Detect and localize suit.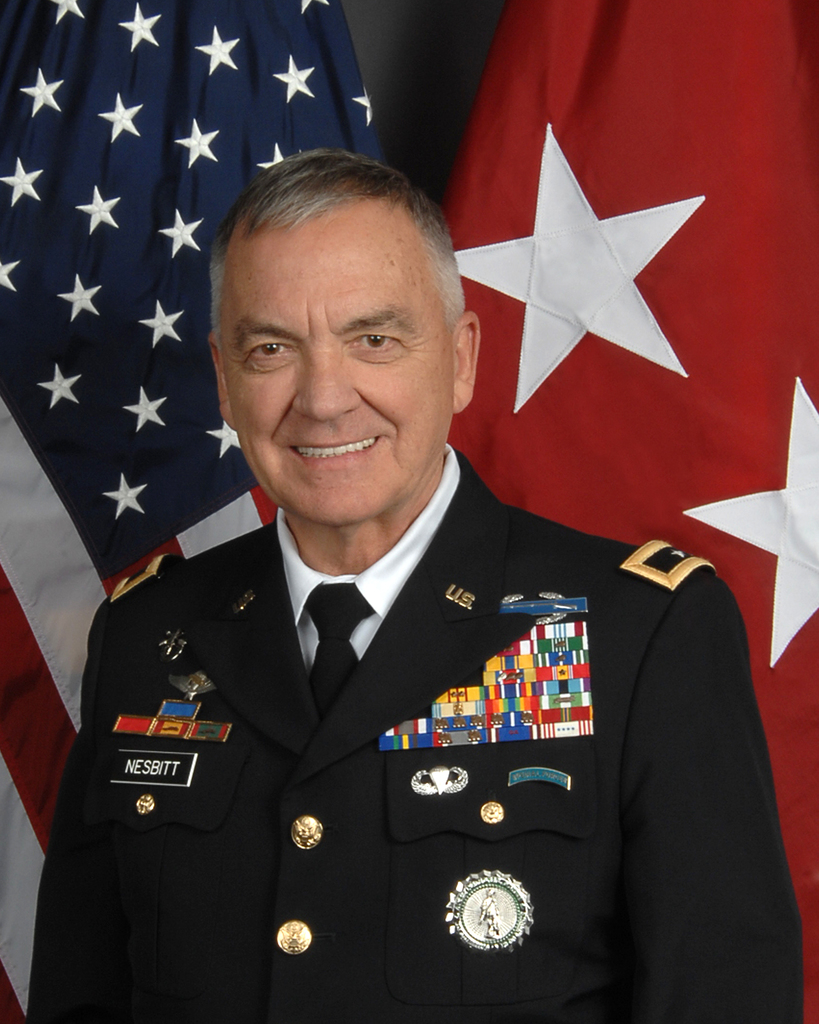
Localized at {"x1": 52, "y1": 442, "x2": 706, "y2": 941}.
